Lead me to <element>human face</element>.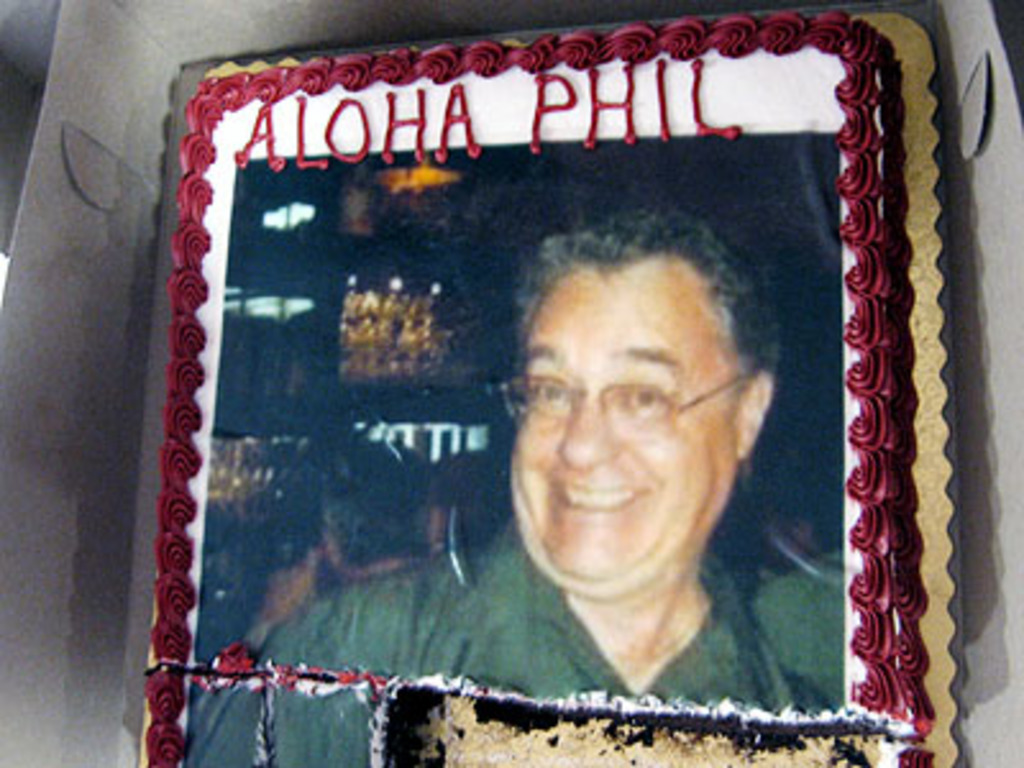
Lead to <bbox>509, 266, 740, 596</bbox>.
